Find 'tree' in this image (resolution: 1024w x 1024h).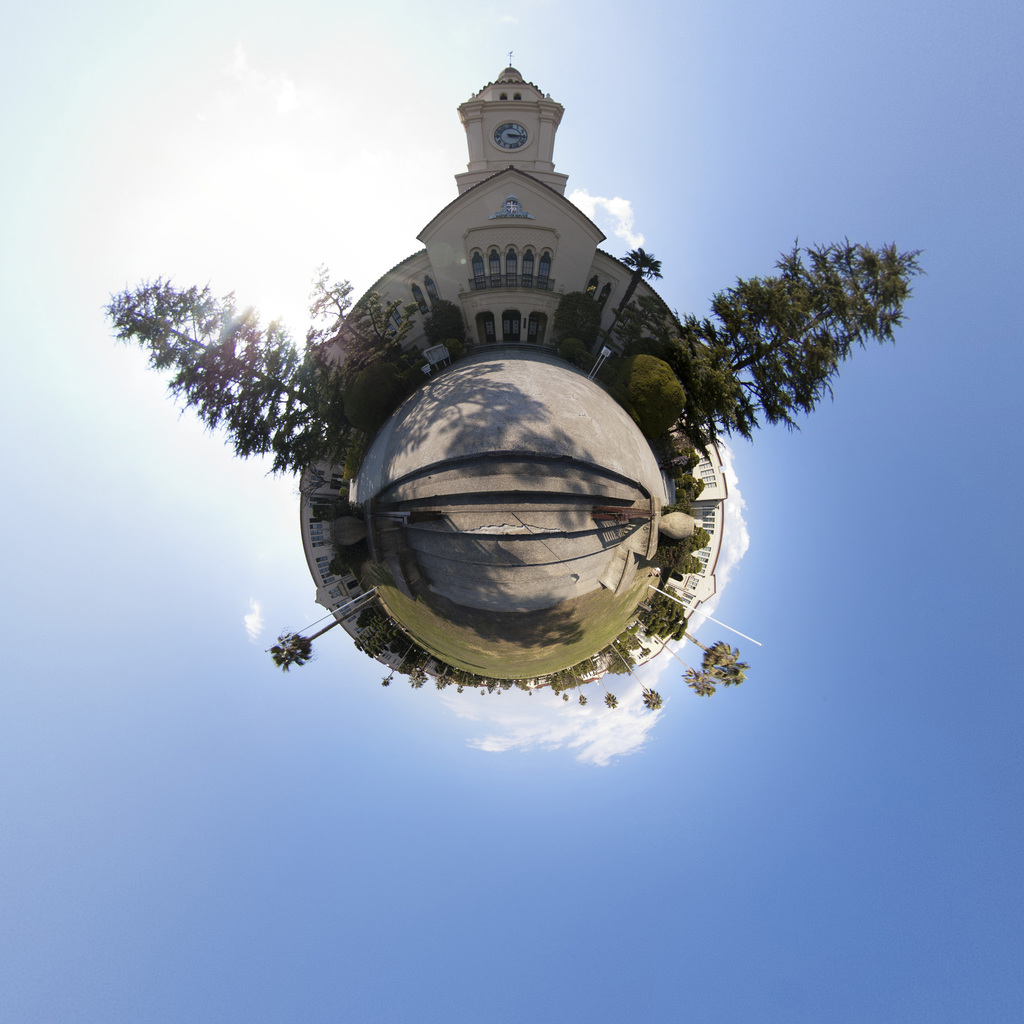
[x1=480, y1=681, x2=487, y2=700].
